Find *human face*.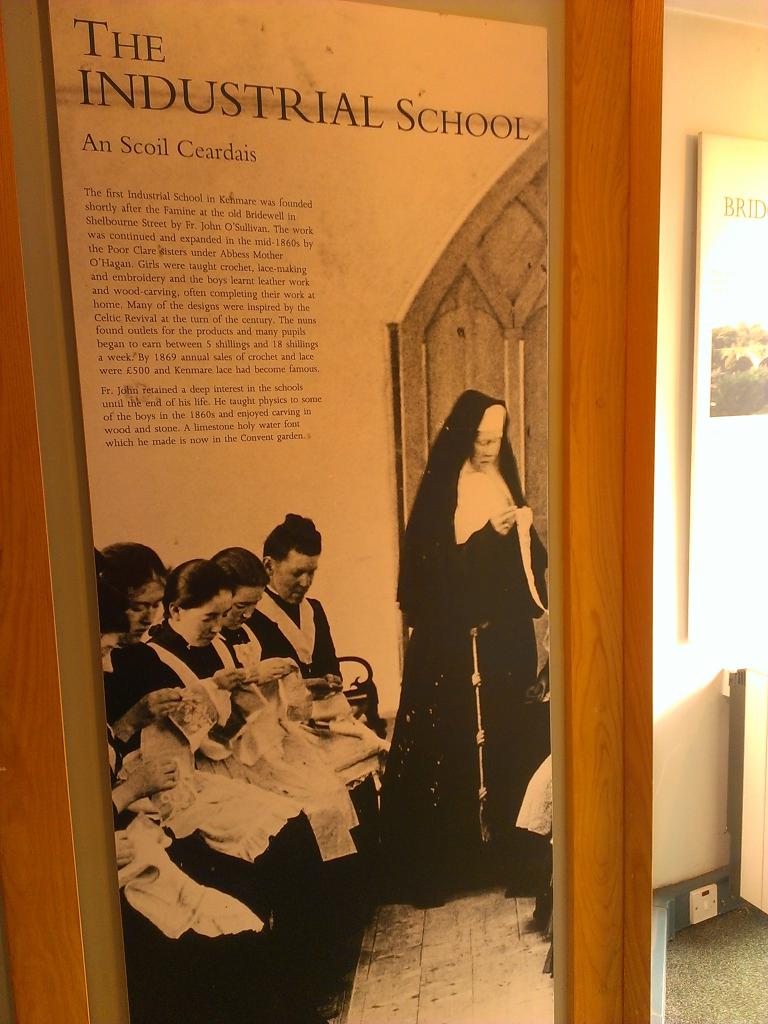
x1=231 y1=590 x2=261 y2=628.
